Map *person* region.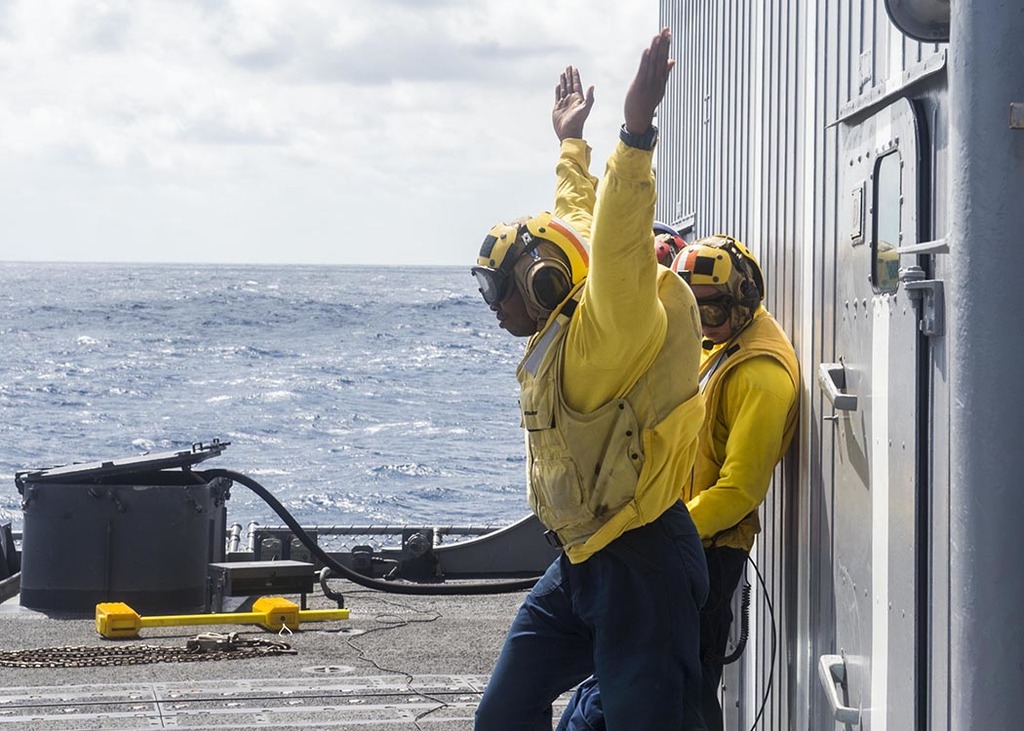
Mapped to region(557, 233, 809, 730).
